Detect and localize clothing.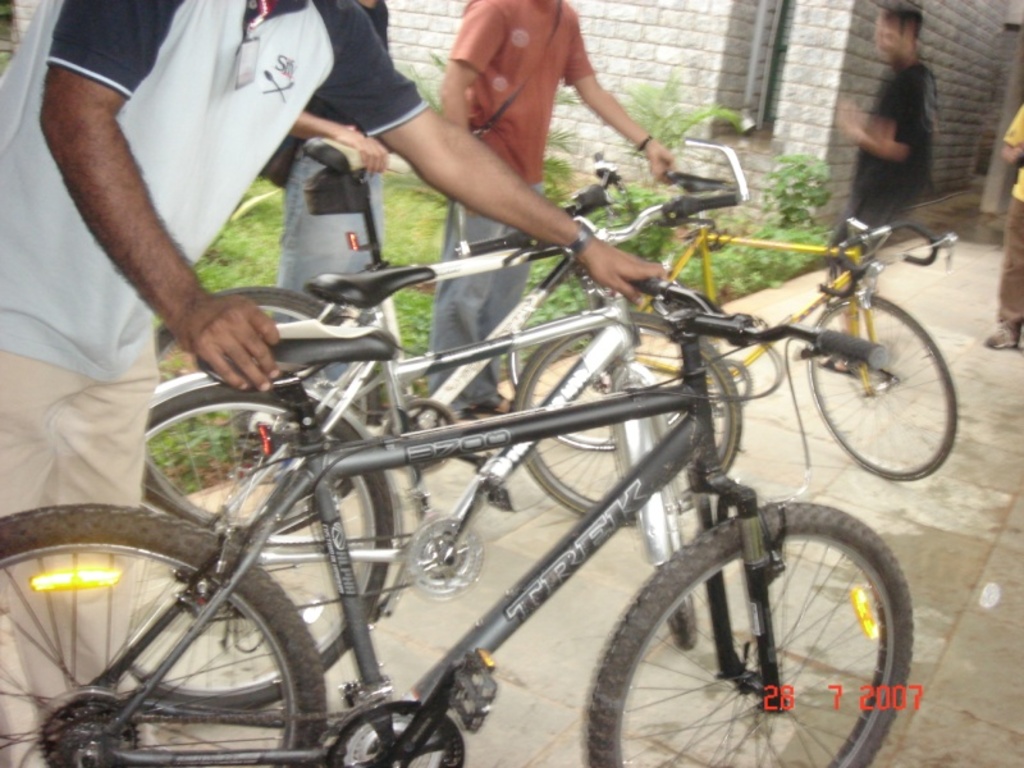
Localized at <box>0,0,429,767</box>.
